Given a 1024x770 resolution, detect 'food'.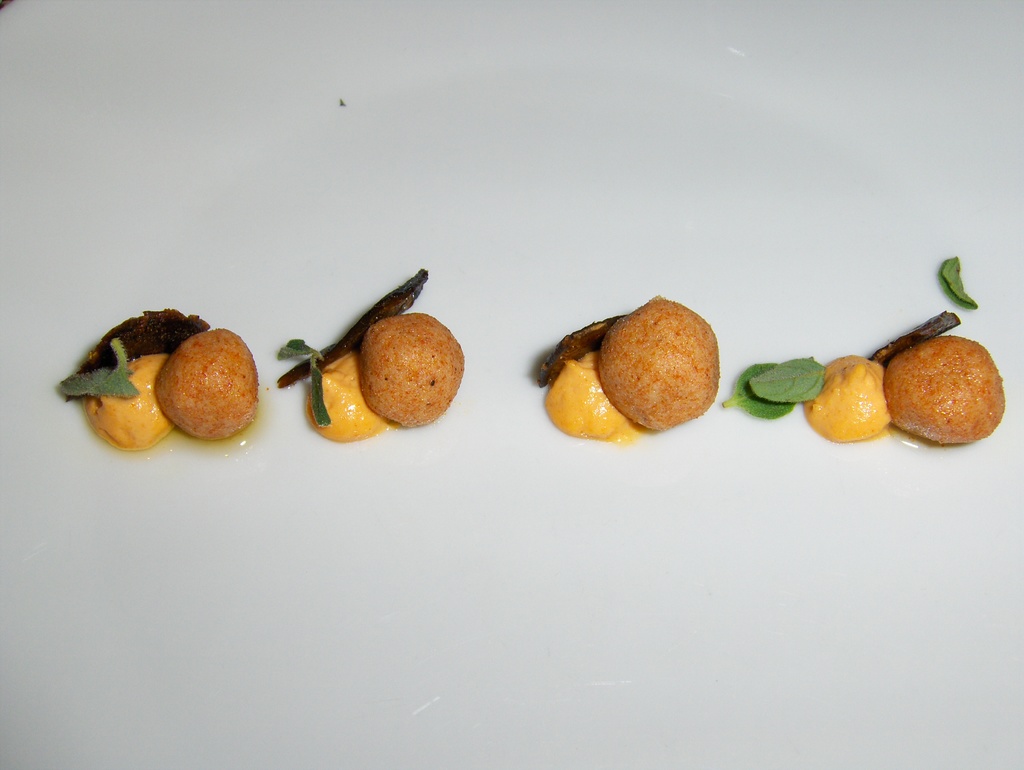
Rect(799, 351, 888, 443).
